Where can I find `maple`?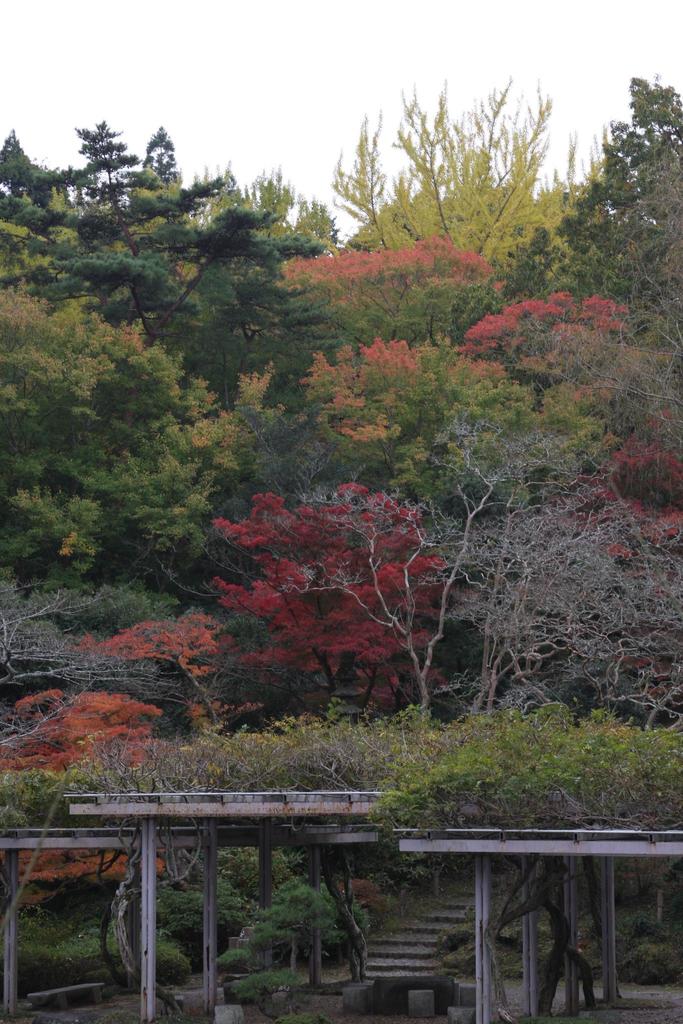
You can find it at l=300, t=333, r=490, b=456.
